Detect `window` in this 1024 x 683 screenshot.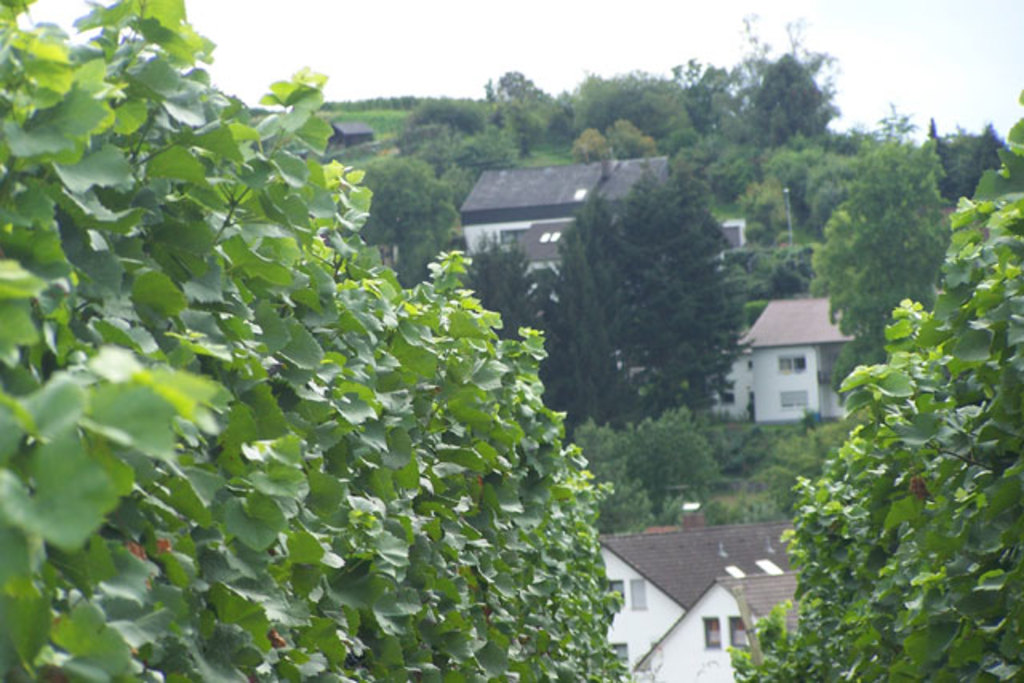
Detection: 603,581,626,600.
